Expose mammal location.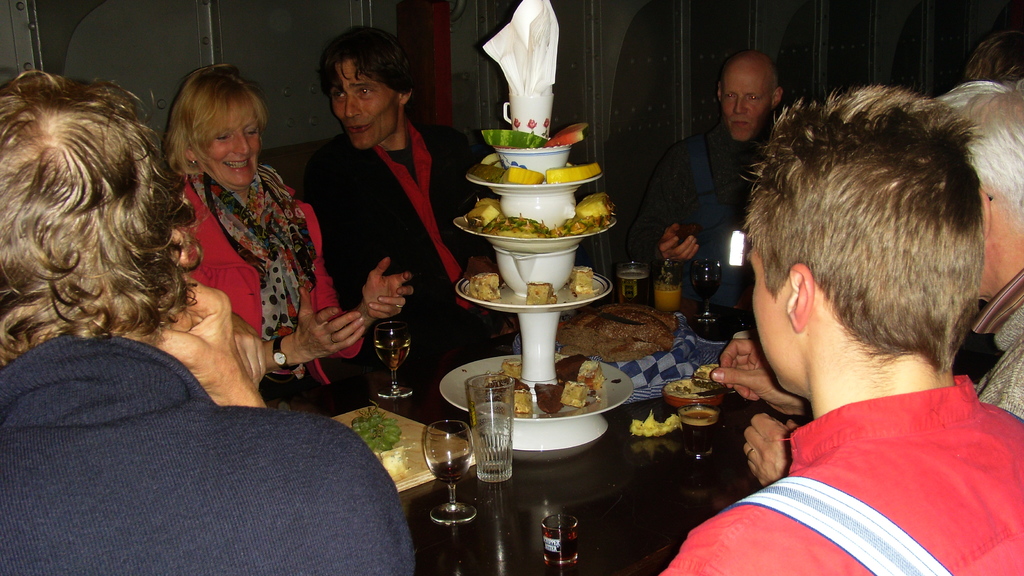
Exposed at [left=0, top=66, right=415, bottom=573].
